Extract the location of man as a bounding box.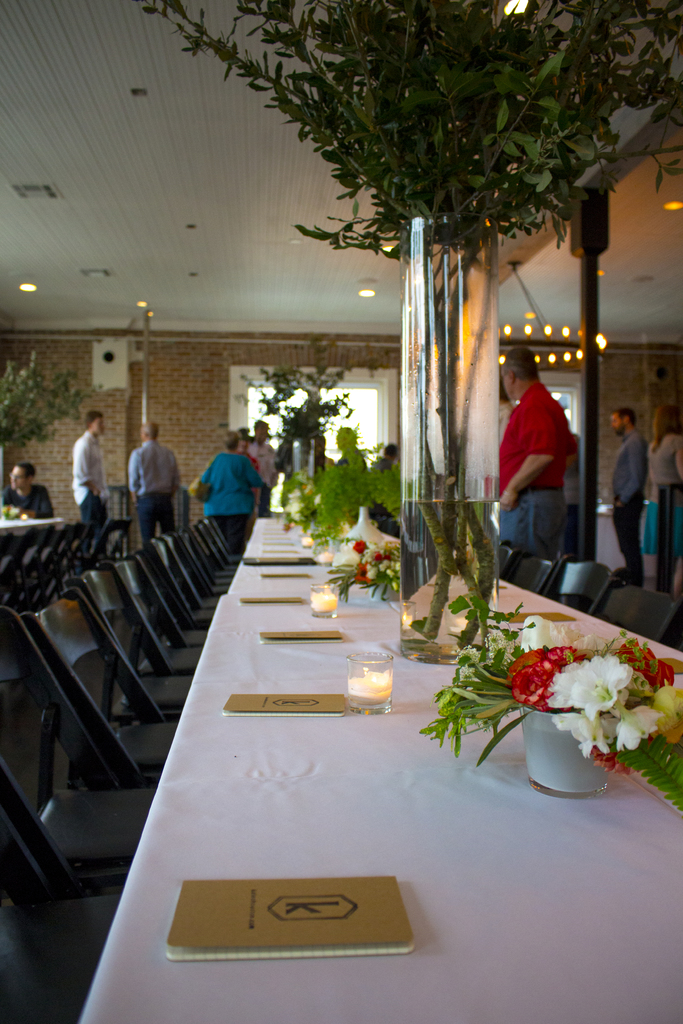
Rect(128, 424, 182, 545).
